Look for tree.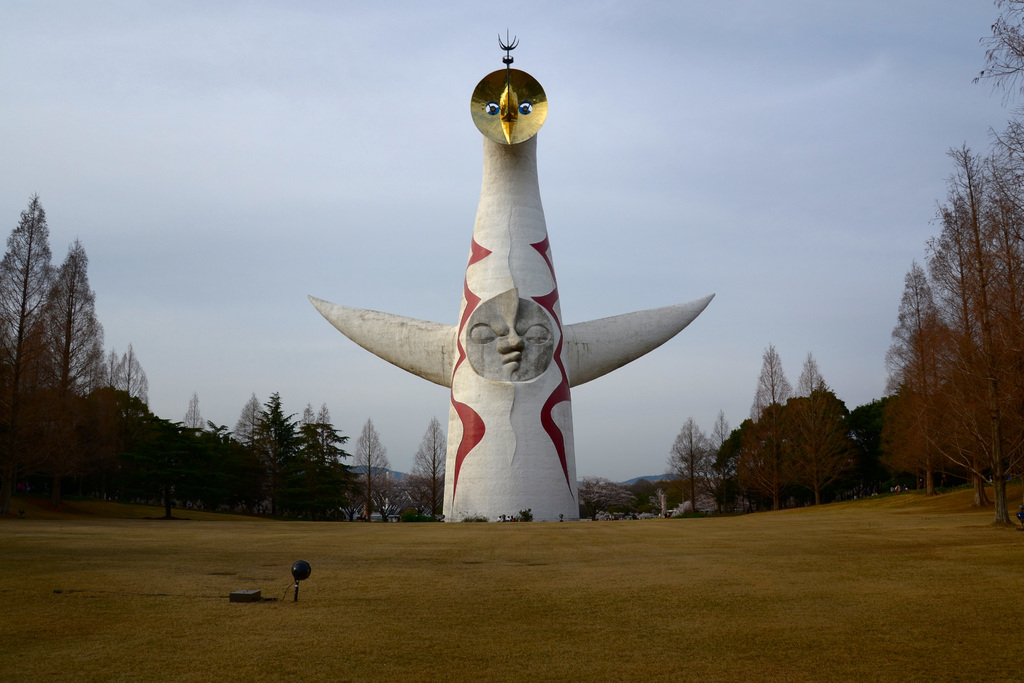
Found: bbox=[407, 420, 447, 515].
